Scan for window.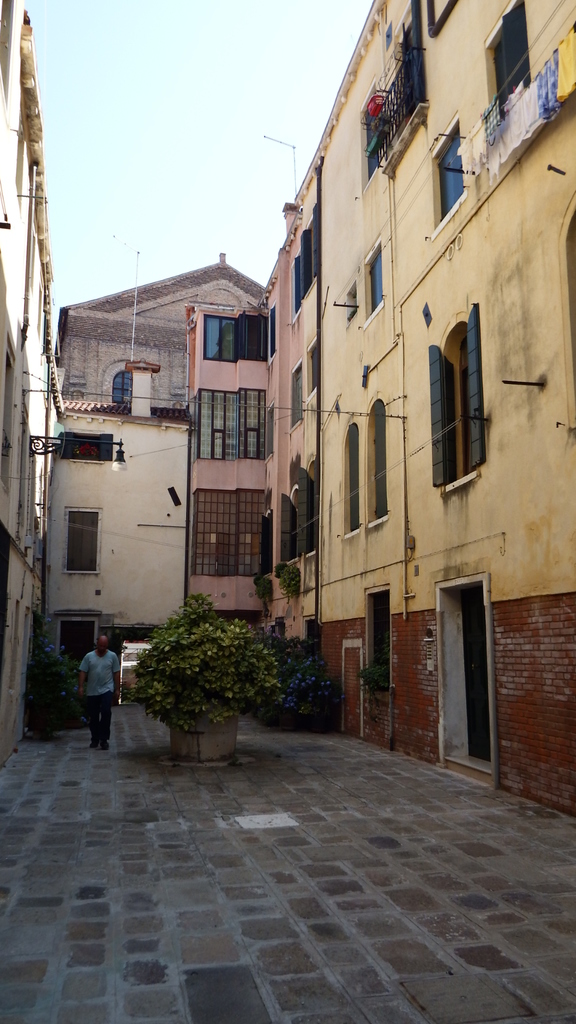
Scan result: (298, 456, 317, 554).
